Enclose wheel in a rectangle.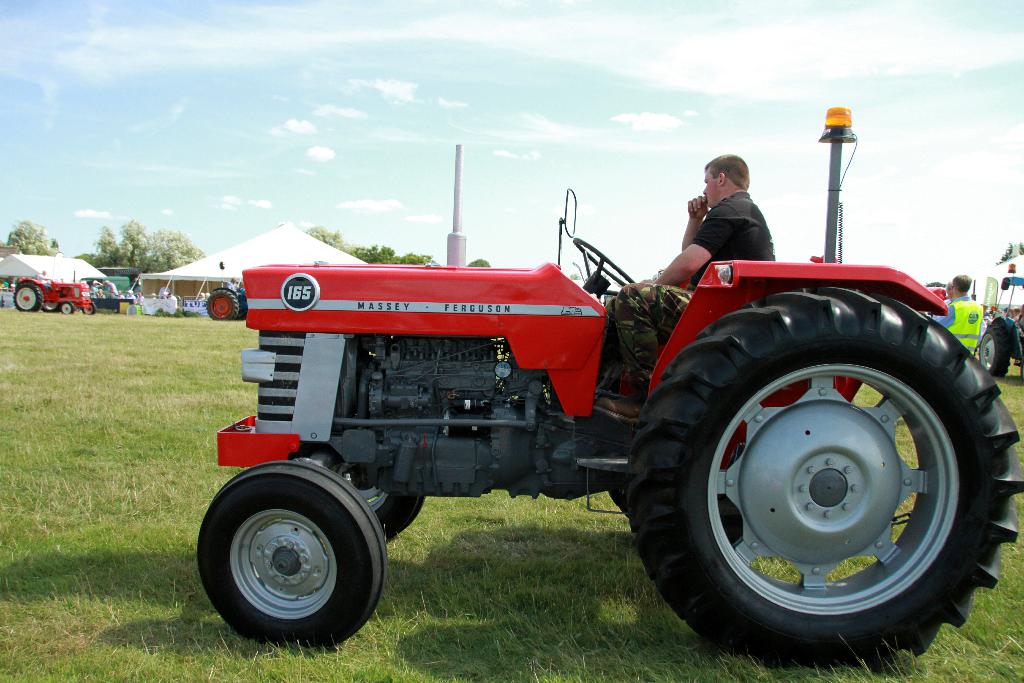
(x1=14, y1=283, x2=43, y2=310).
